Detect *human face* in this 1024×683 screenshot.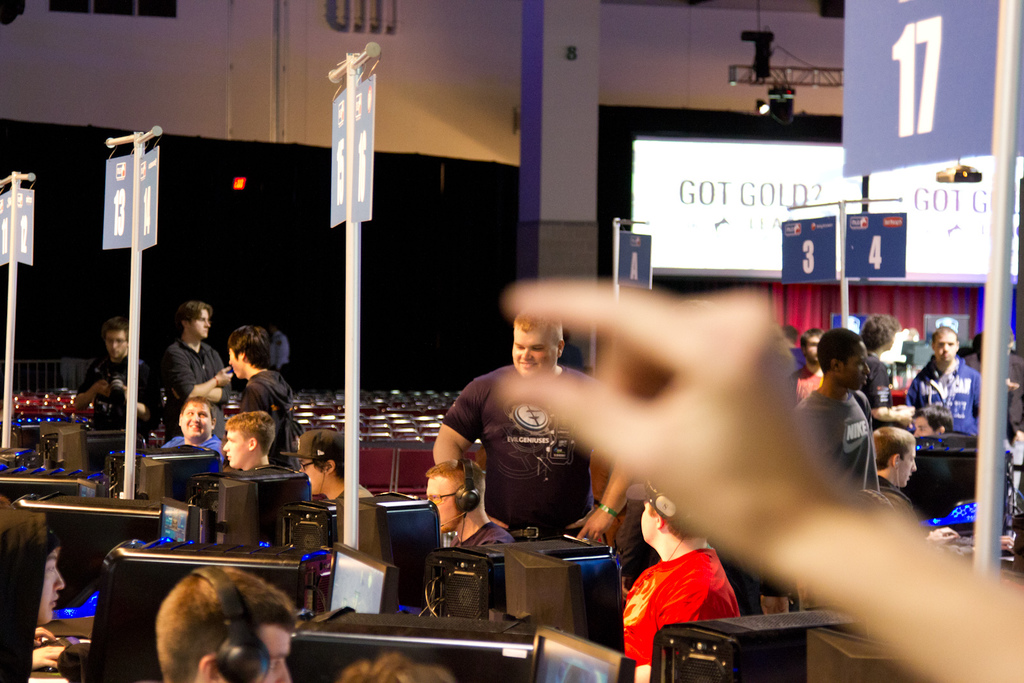
Detection: (191, 312, 210, 340).
